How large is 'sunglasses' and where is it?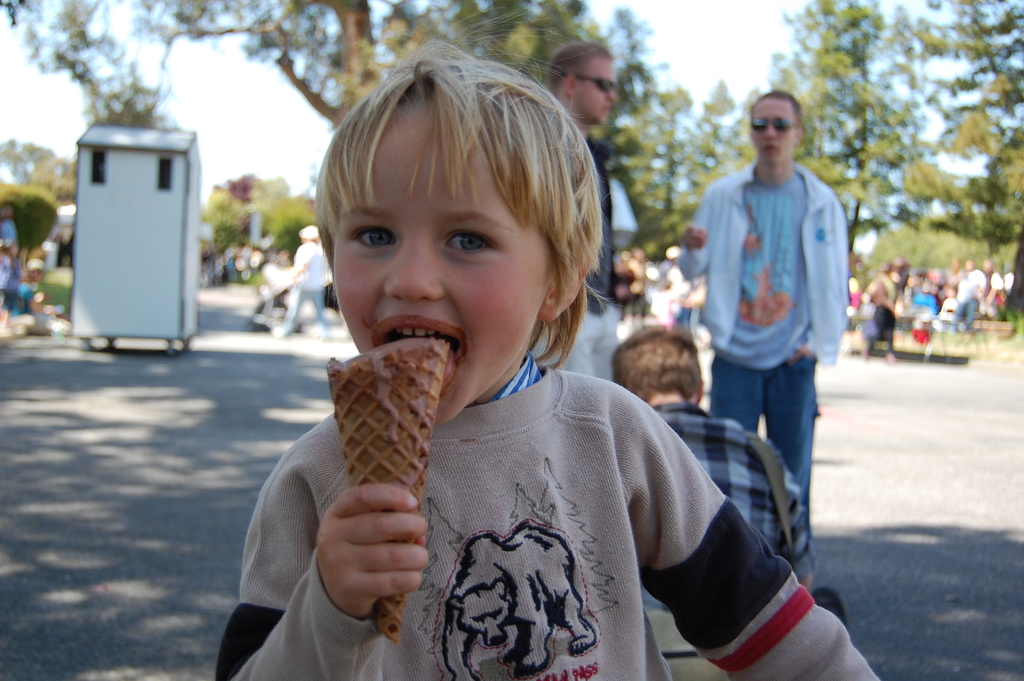
Bounding box: [563,75,610,92].
